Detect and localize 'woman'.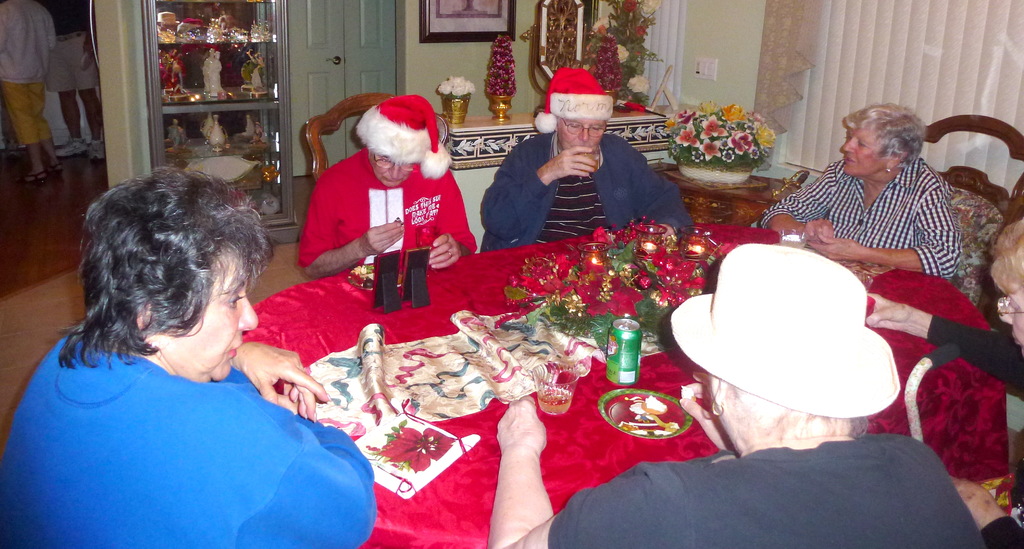
Localized at box(484, 373, 983, 548).
